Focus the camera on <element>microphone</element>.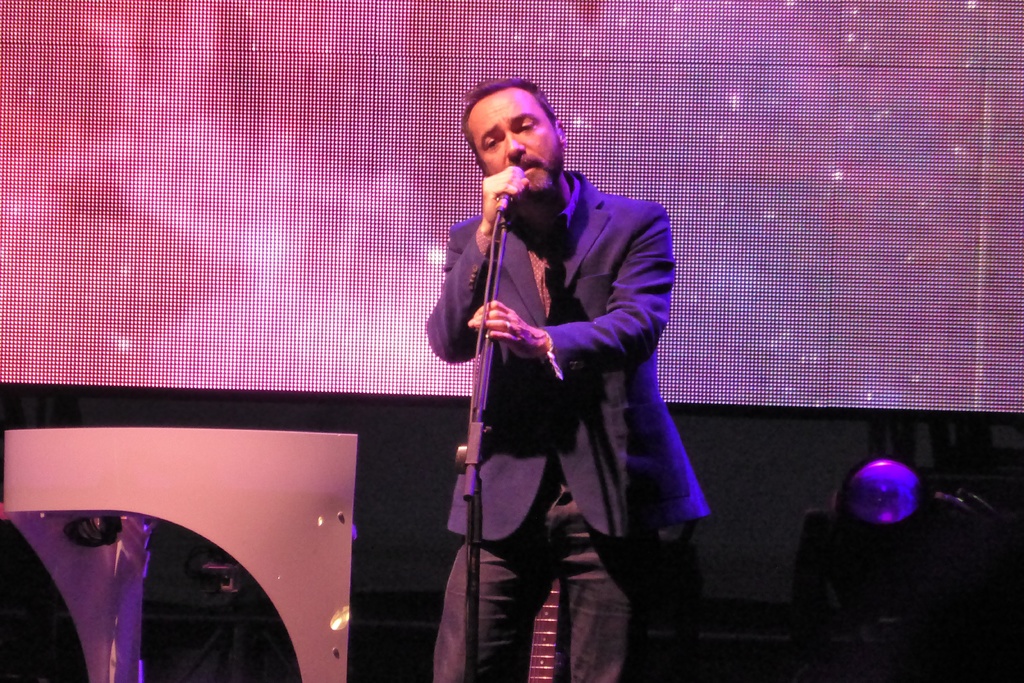
Focus region: rect(495, 187, 516, 206).
